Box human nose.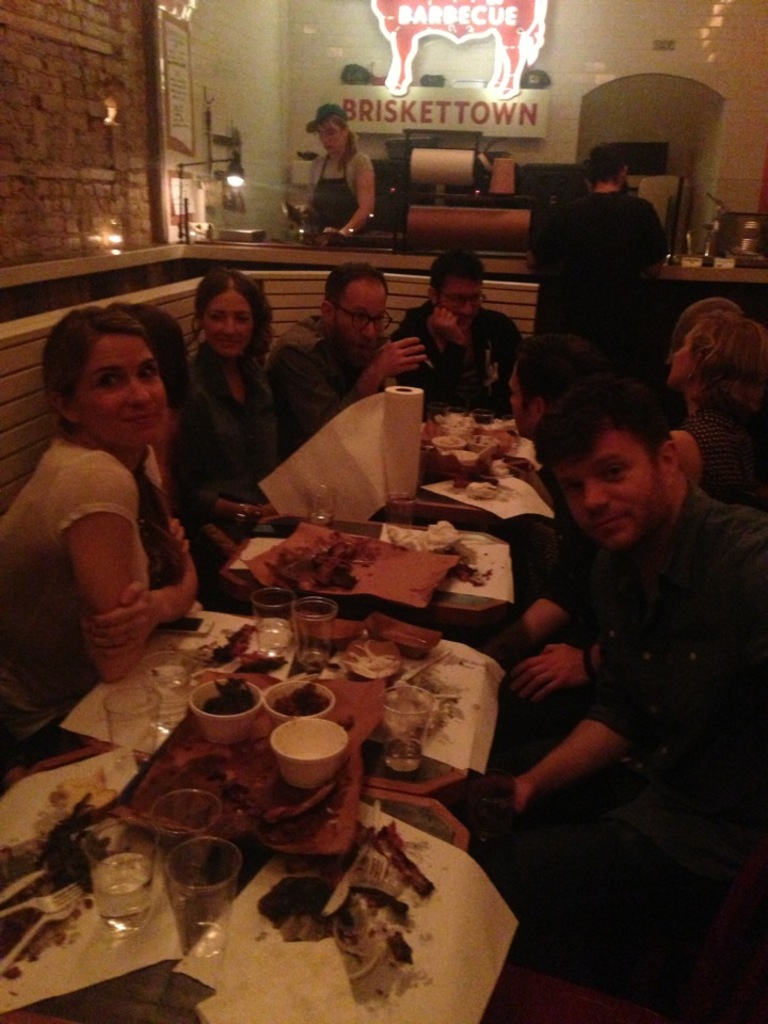
bbox=(358, 321, 374, 346).
